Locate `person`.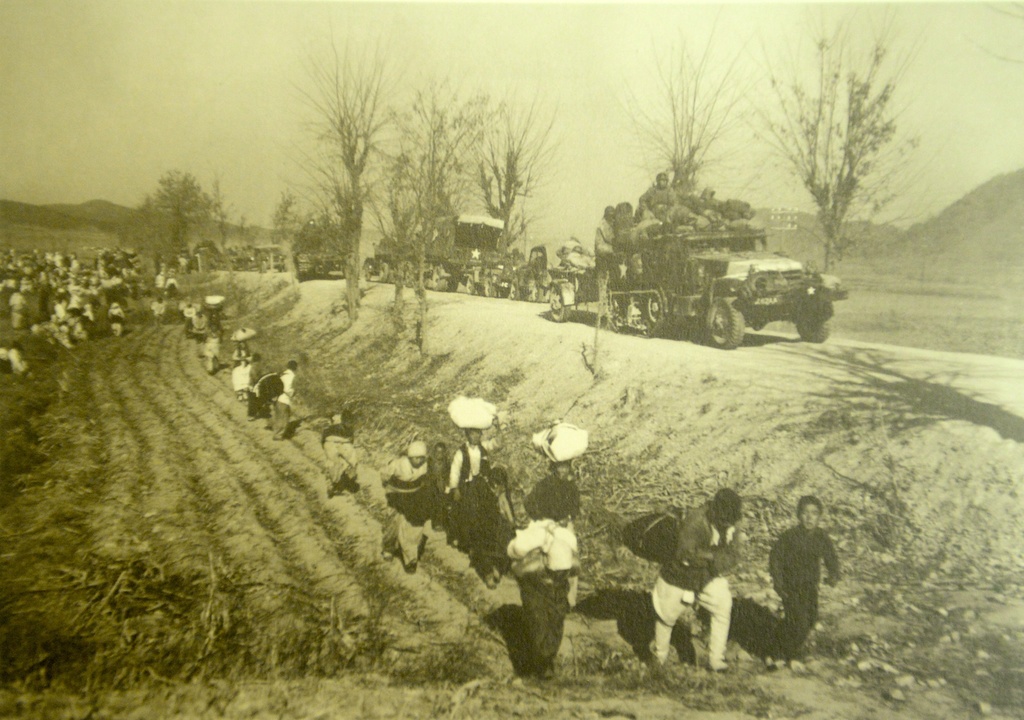
Bounding box: BBox(506, 475, 577, 679).
